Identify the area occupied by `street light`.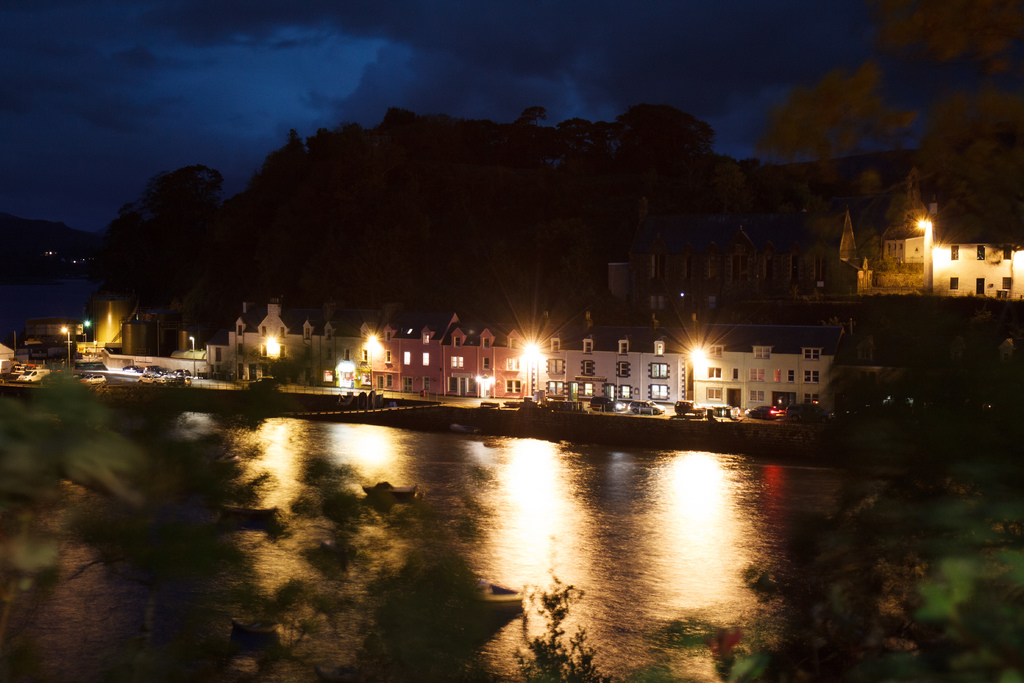
Area: [188,333,198,378].
